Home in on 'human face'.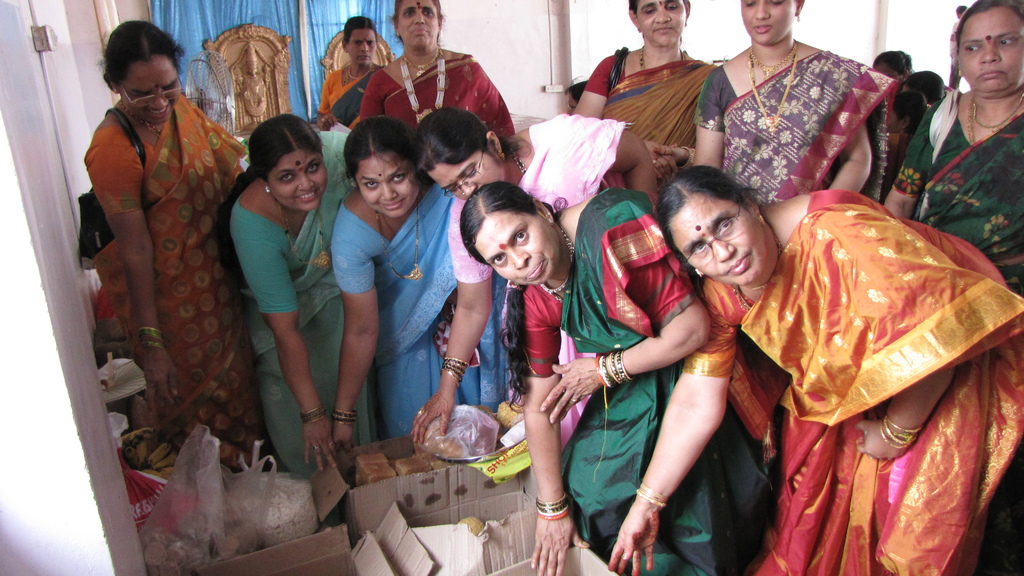
Homed in at bbox(396, 0, 438, 49).
